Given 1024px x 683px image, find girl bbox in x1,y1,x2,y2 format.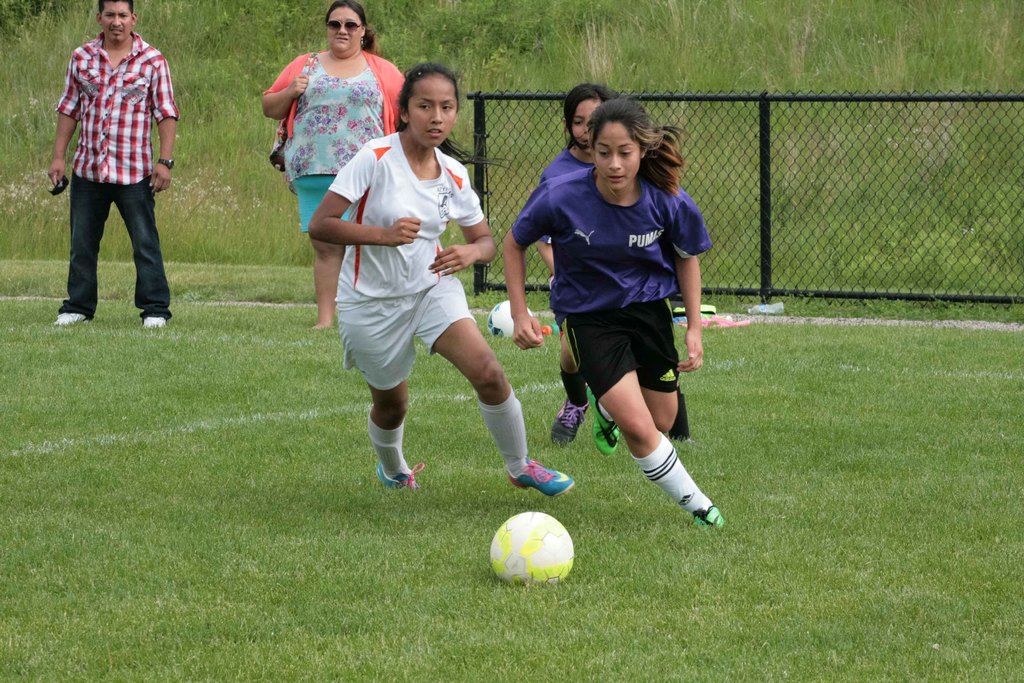
307,62,578,498.
